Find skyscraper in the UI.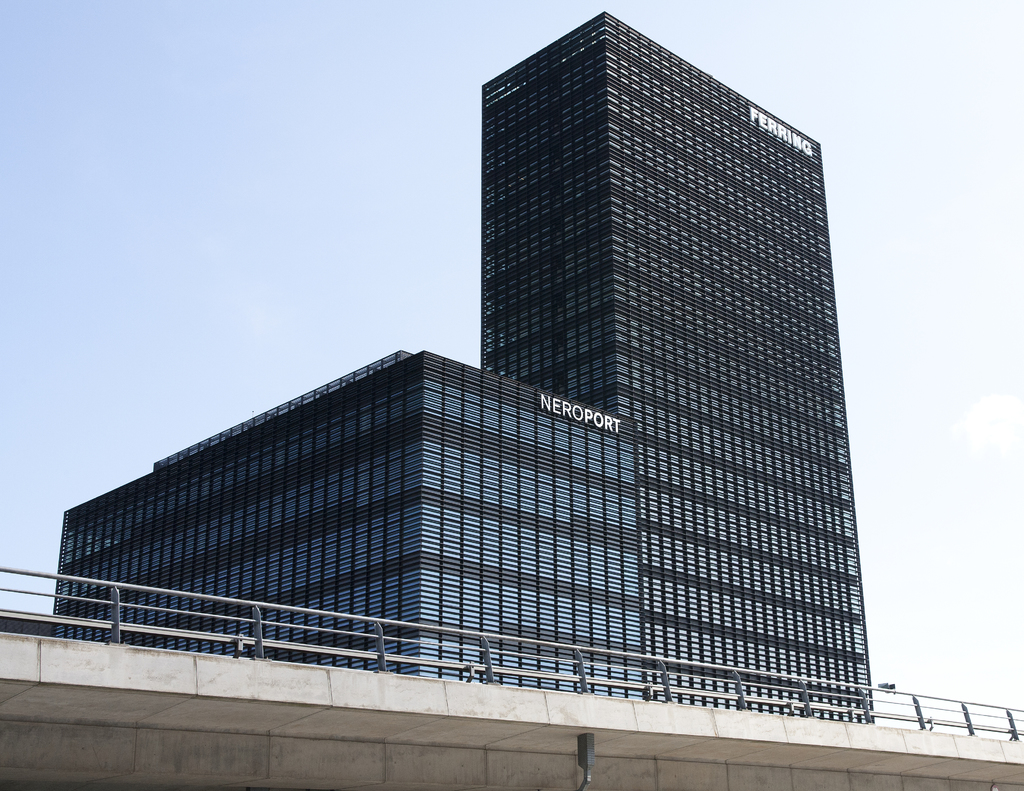
UI element at {"left": 99, "top": 37, "right": 882, "bottom": 736}.
